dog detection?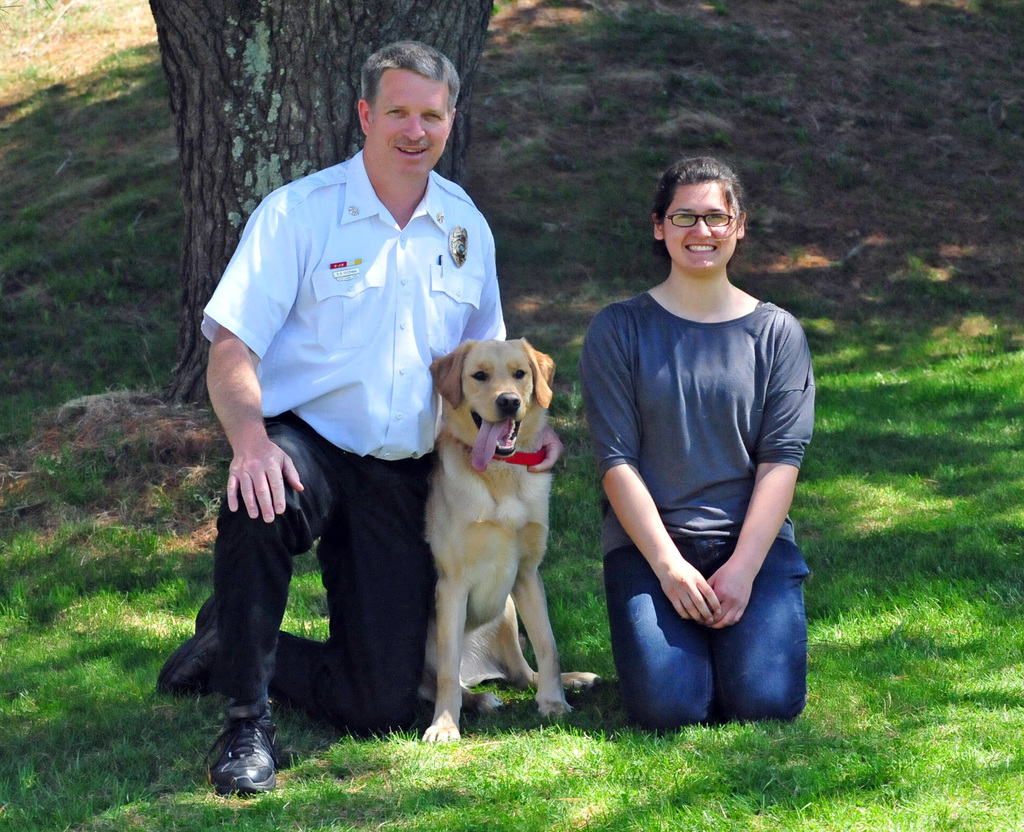
region(403, 336, 582, 758)
